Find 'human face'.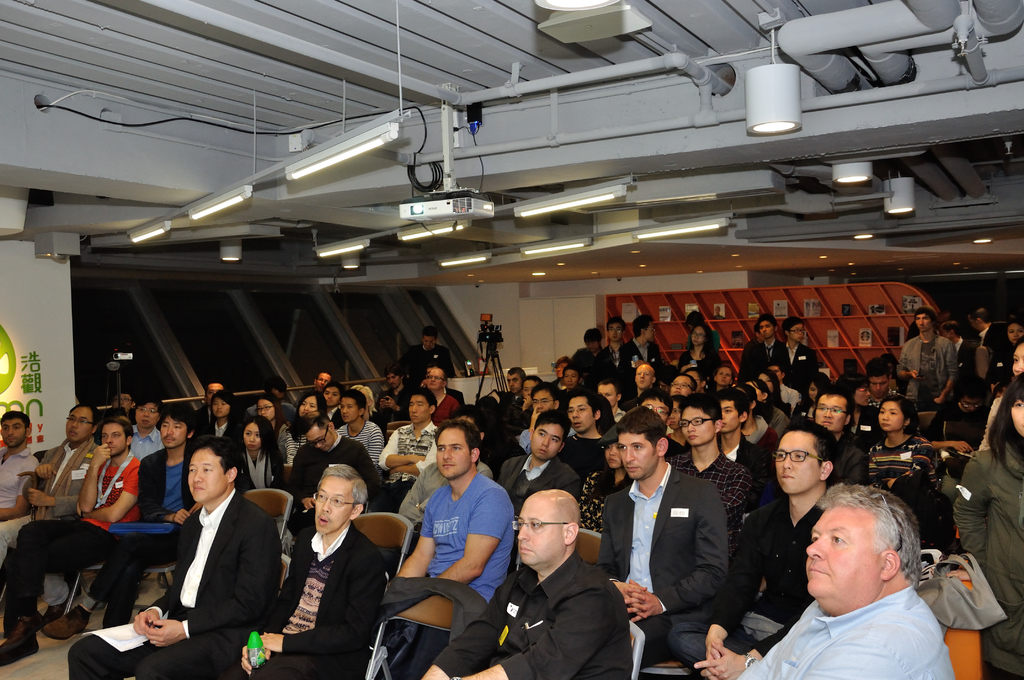
locate(424, 337, 436, 350).
